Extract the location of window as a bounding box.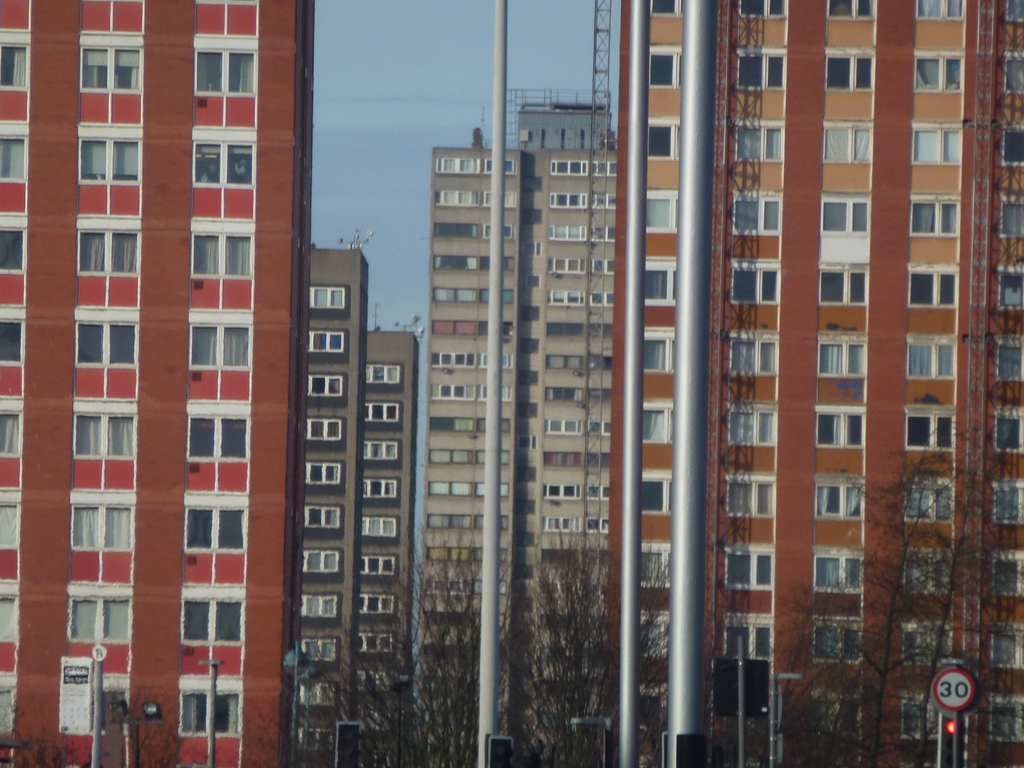
select_region(0, 501, 19, 550).
